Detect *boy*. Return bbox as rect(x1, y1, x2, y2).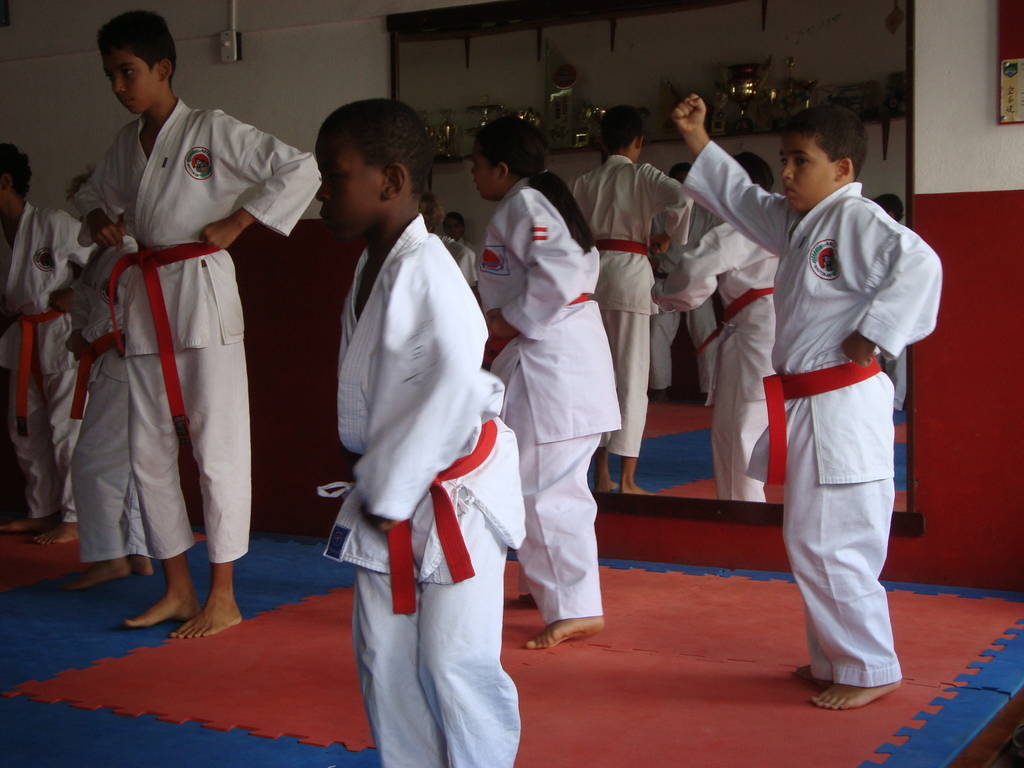
rect(0, 135, 81, 541).
